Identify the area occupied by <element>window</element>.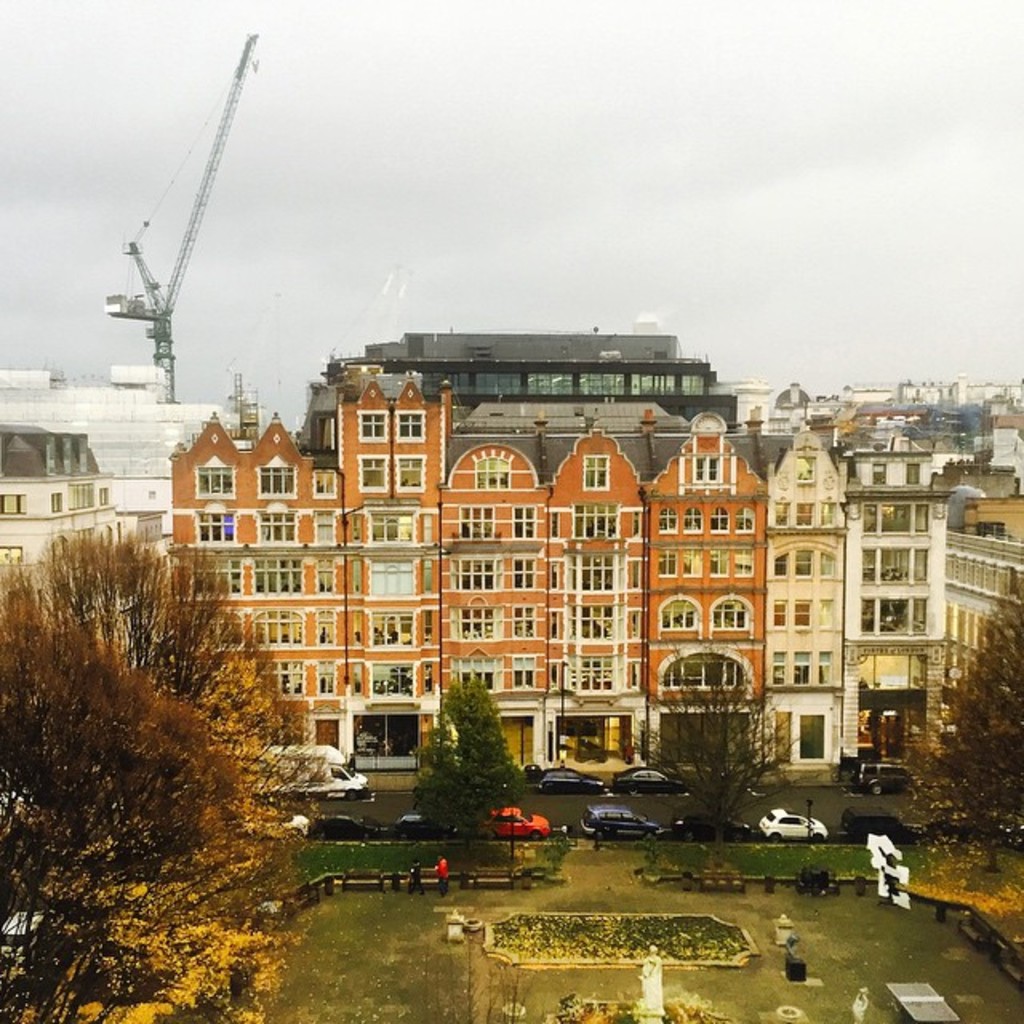
Area: rect(770, 594, 790, 632).
